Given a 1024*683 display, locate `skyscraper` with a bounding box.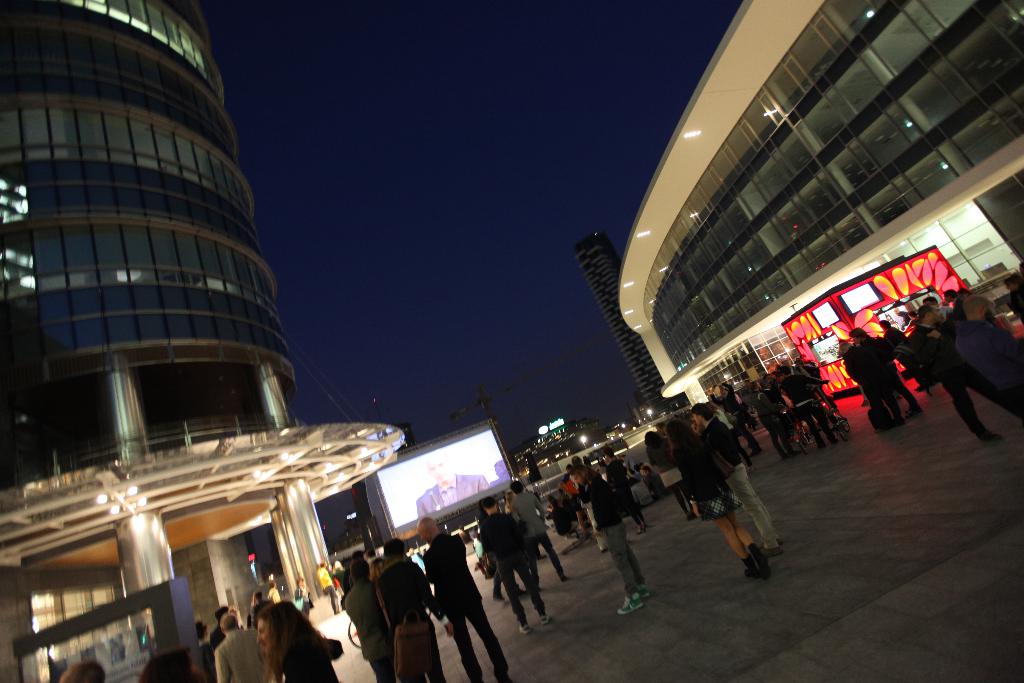
Located: 0, 0, 401, 682.
